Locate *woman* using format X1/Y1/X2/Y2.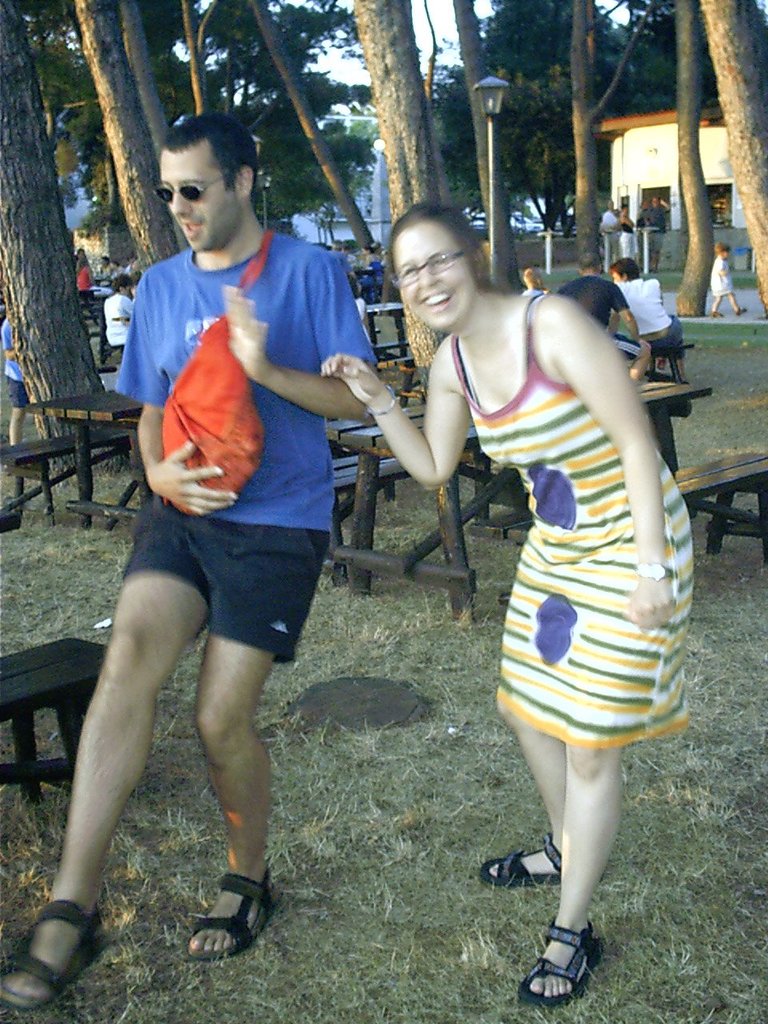
104/274/134/347.
